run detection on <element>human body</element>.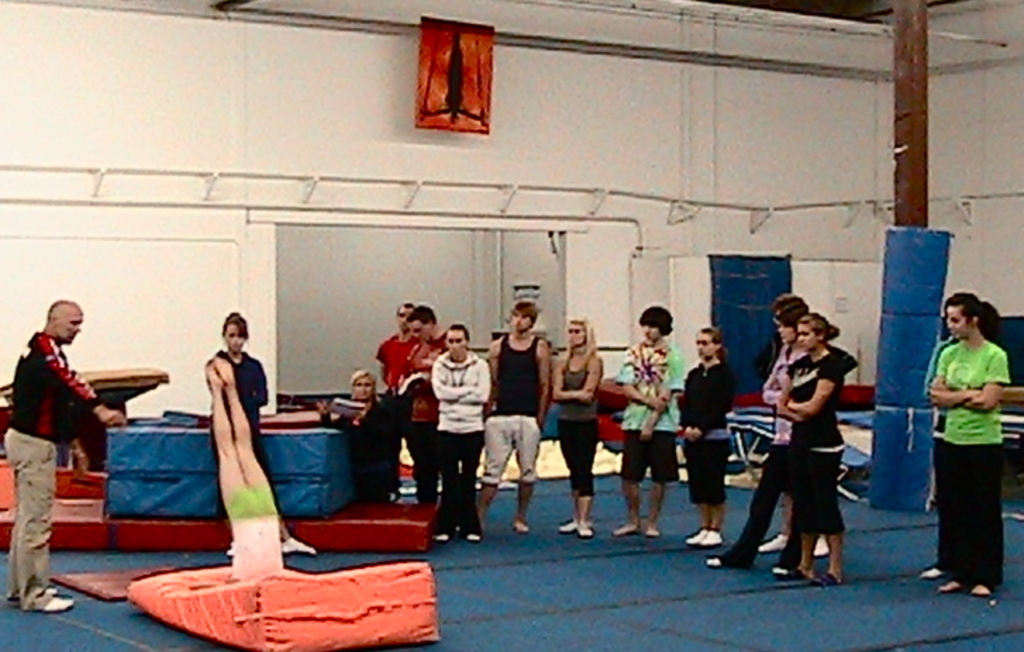
Result: 207 353 286 582.
